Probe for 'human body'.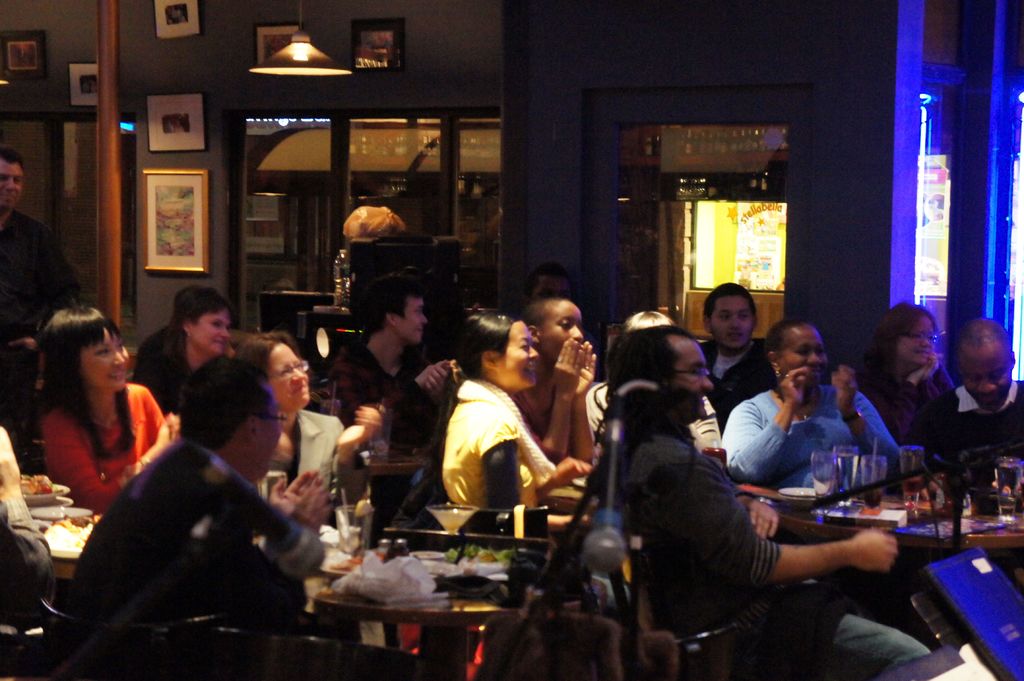
Probe result: box(138, 324, 230, 412).
